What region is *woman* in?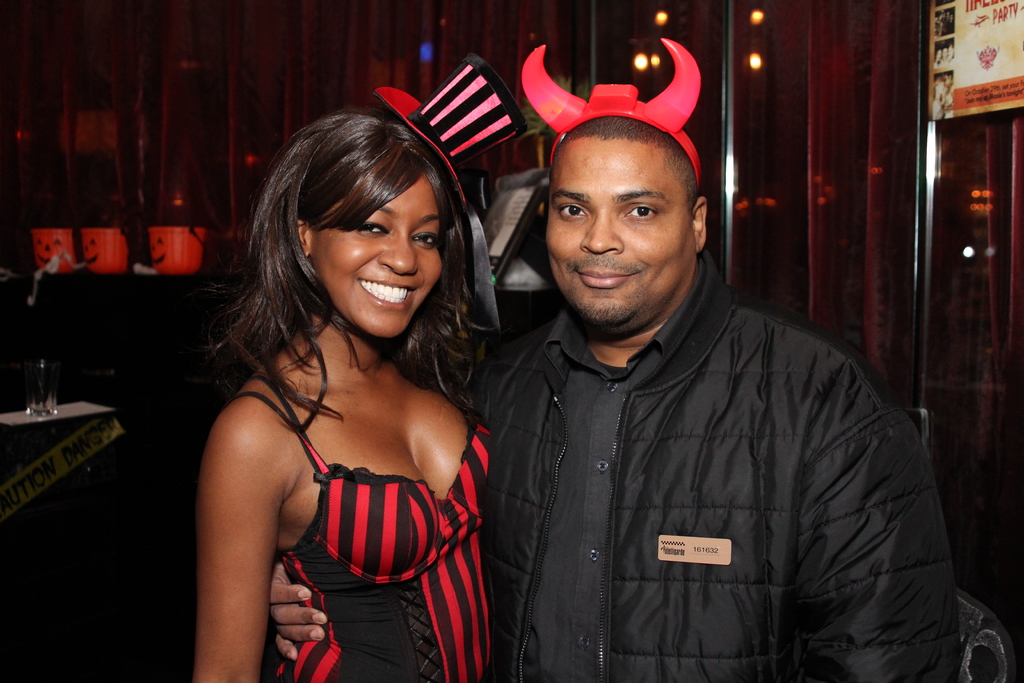
168:95:527:677.
